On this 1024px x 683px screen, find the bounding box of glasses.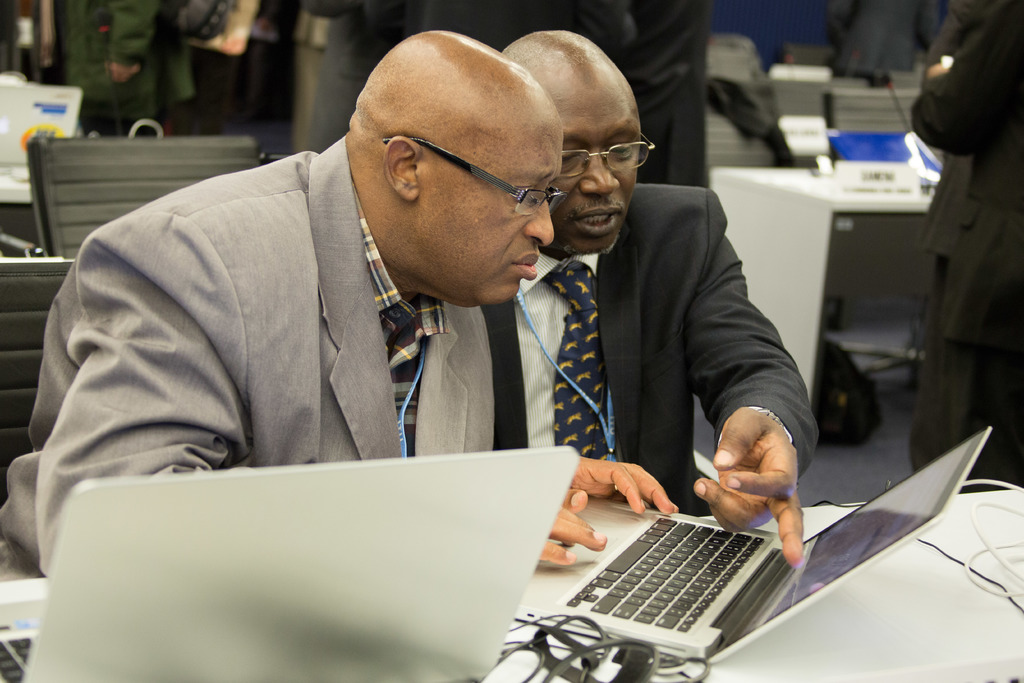
Bounding box: [left=377, top=138, right=565, bottom=217].
